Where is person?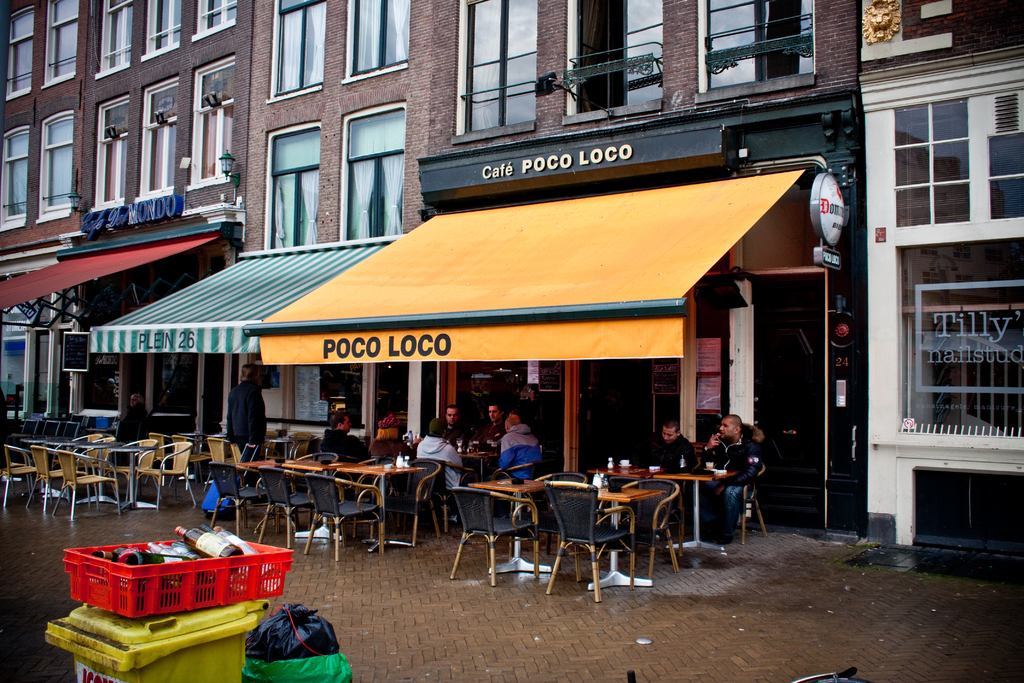
[409,416,467,527].
